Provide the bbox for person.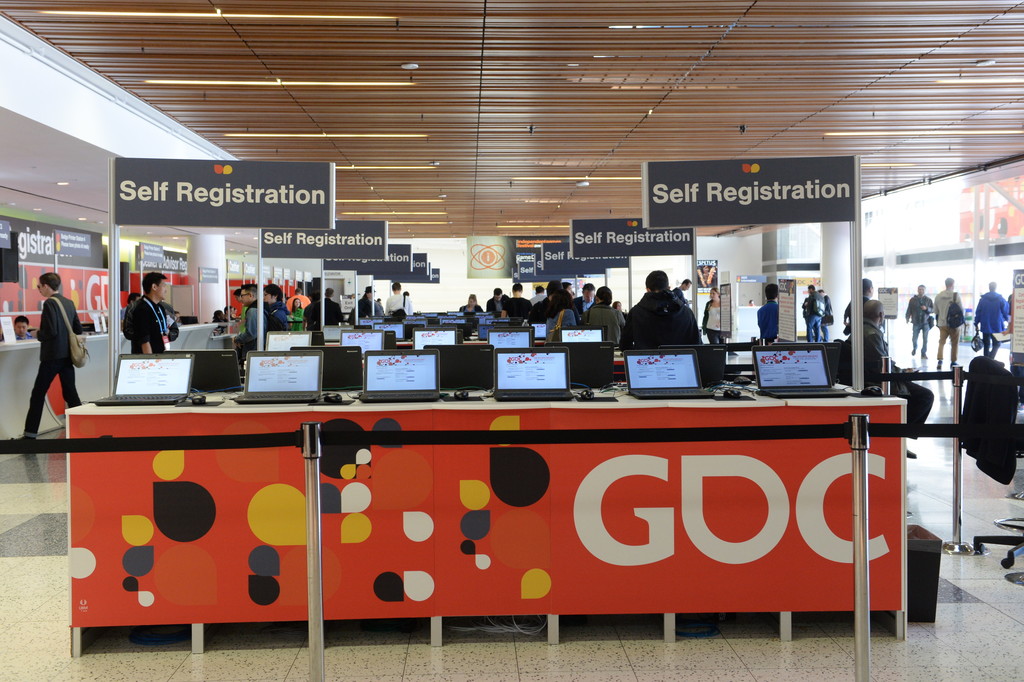
bbox=[353, 287, 371, 321].
